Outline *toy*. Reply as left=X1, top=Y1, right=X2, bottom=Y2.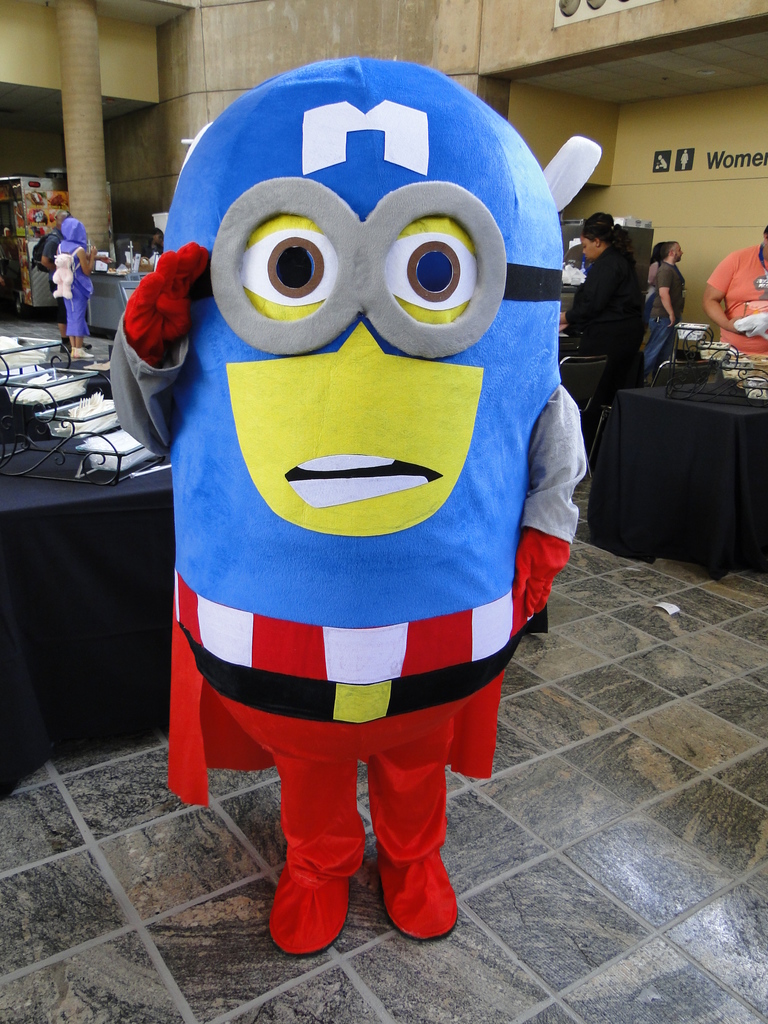
left=673, top=321, right=718, bottom=351.
